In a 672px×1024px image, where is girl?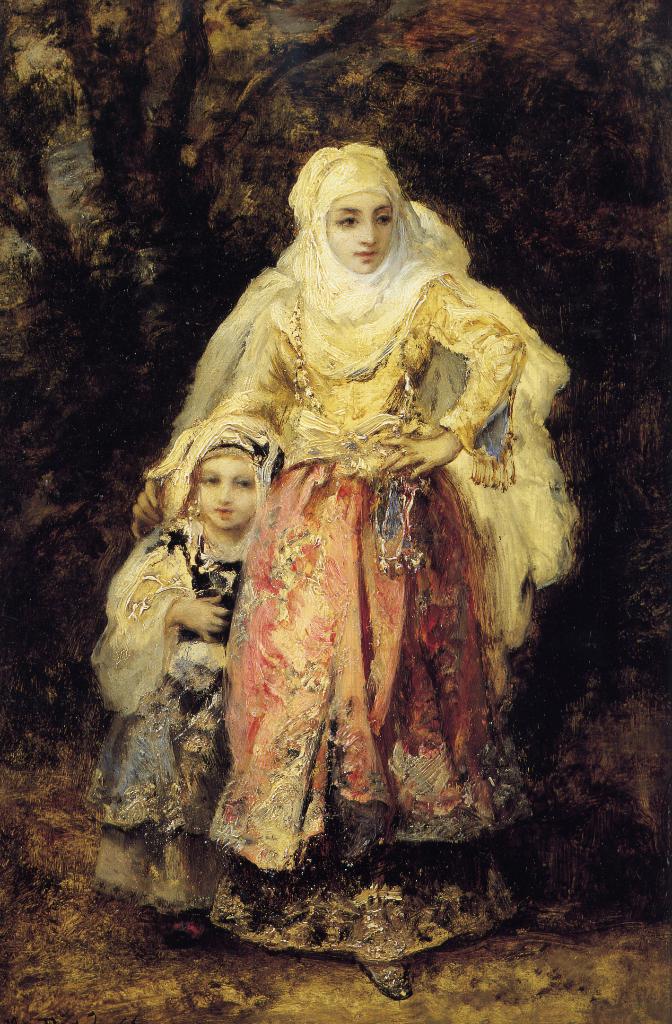
134:151:577:956.
